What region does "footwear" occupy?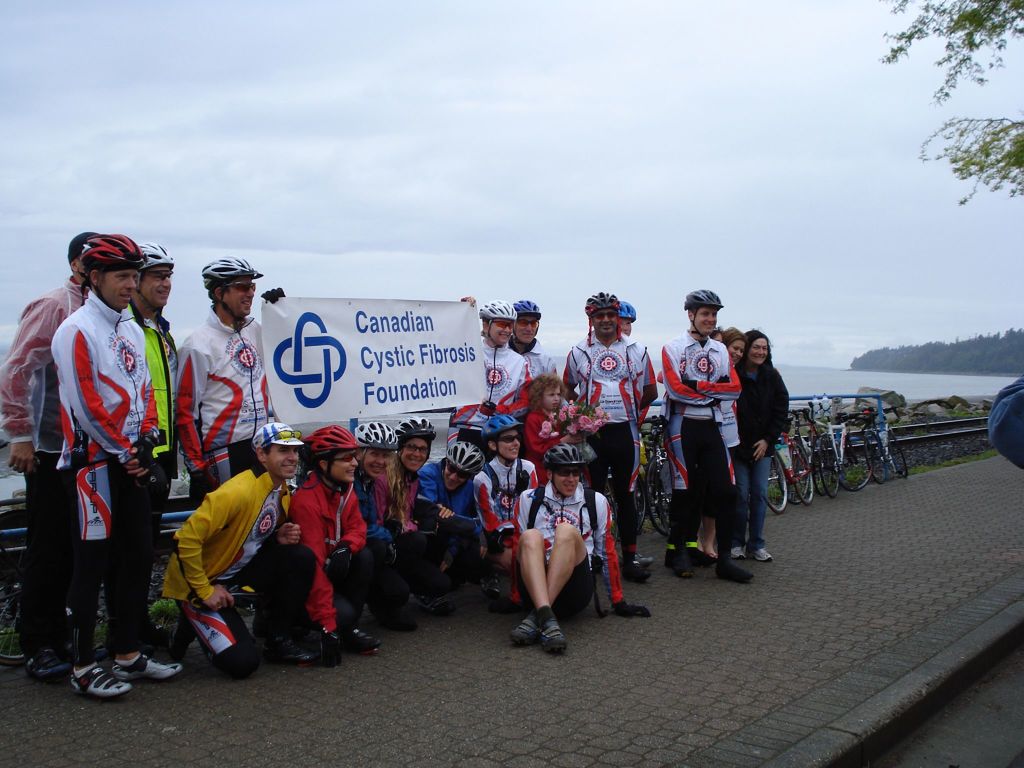
left=509, top=611, right=542, bottom=647.
